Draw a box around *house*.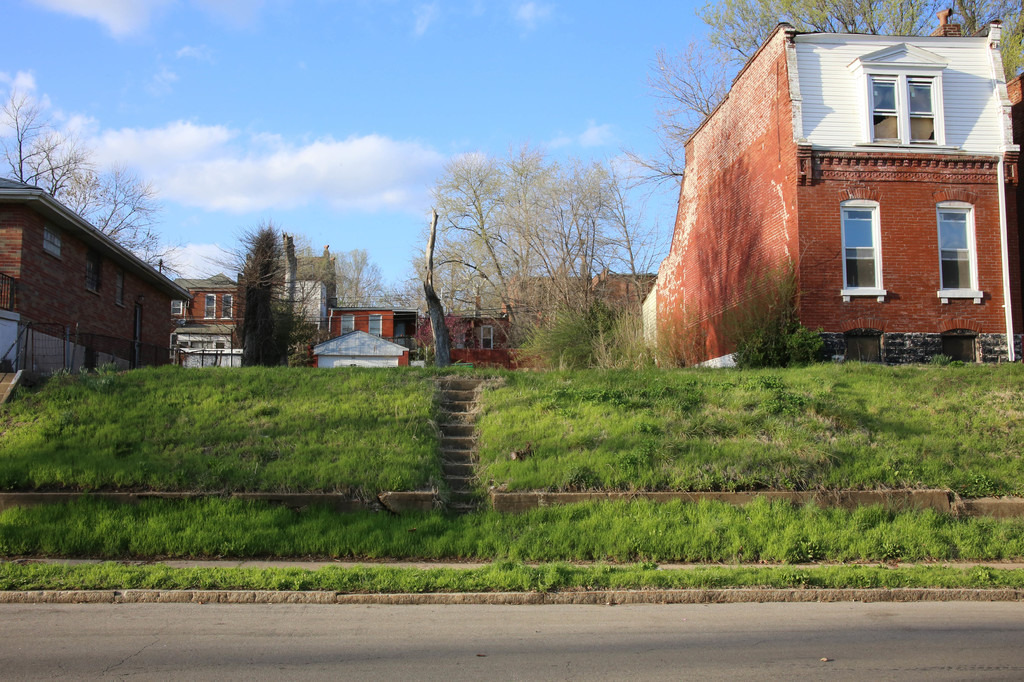
657, 8, 1023, 369.
